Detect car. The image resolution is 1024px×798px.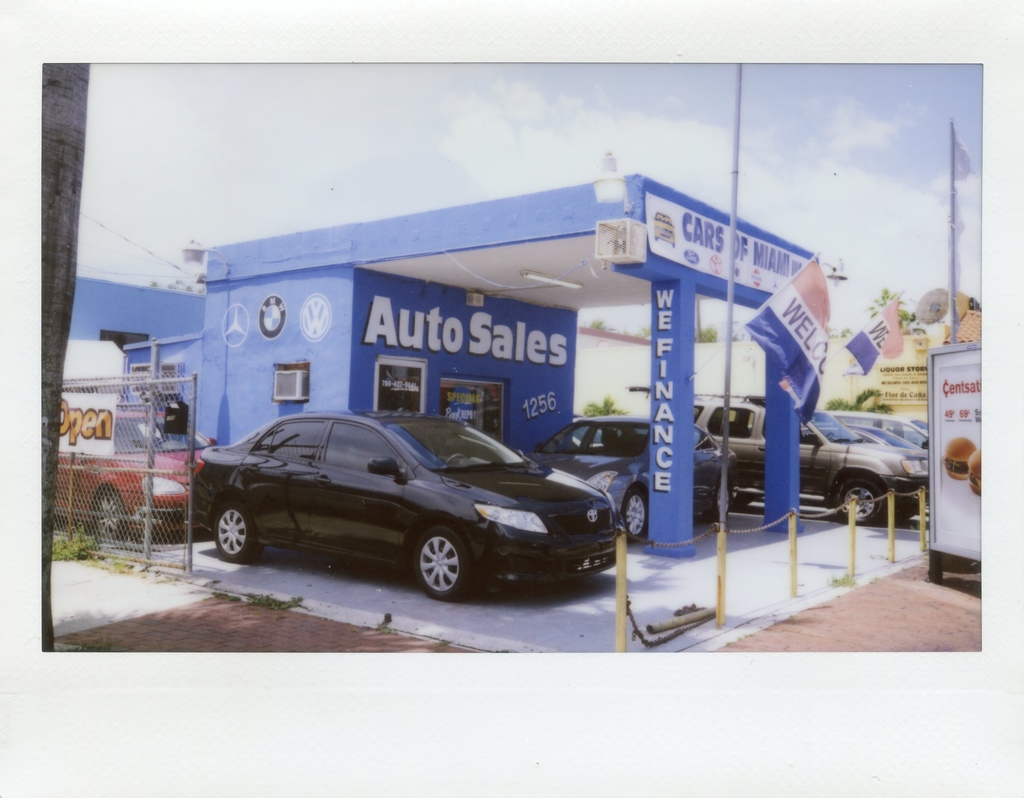
(x1=830, y1=409, x2=929, y2=445).
